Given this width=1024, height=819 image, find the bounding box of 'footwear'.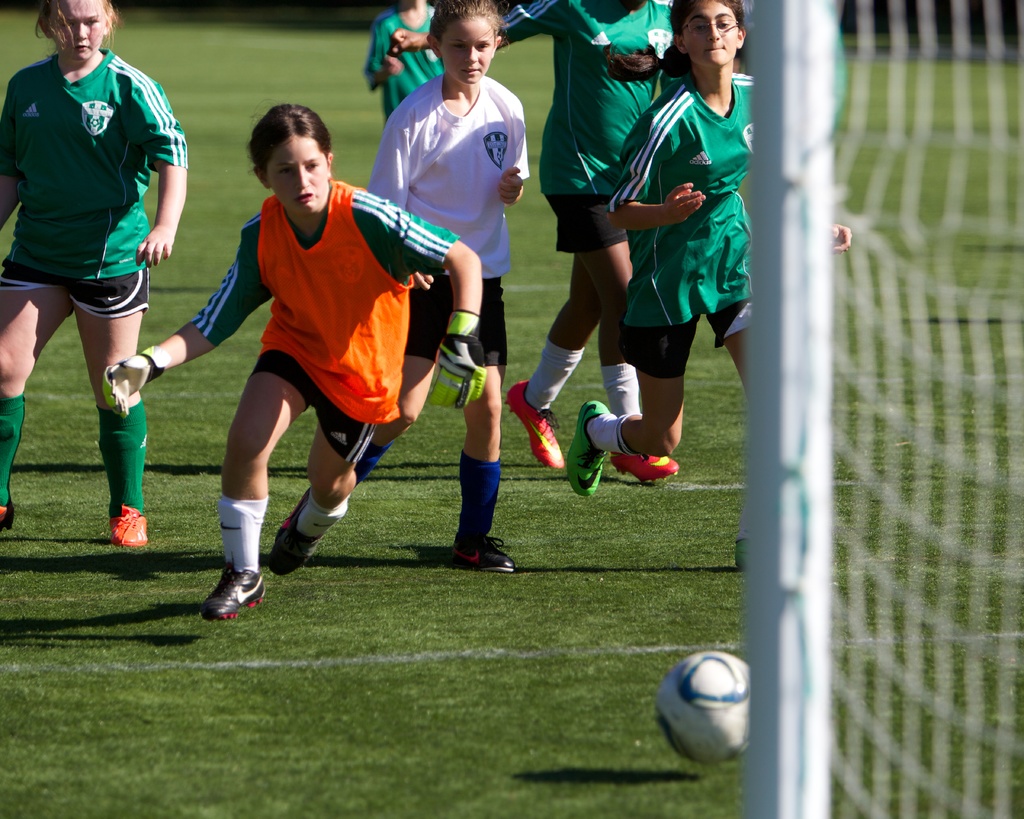
<bbox>105, 505, 148, 546</bbox>.
